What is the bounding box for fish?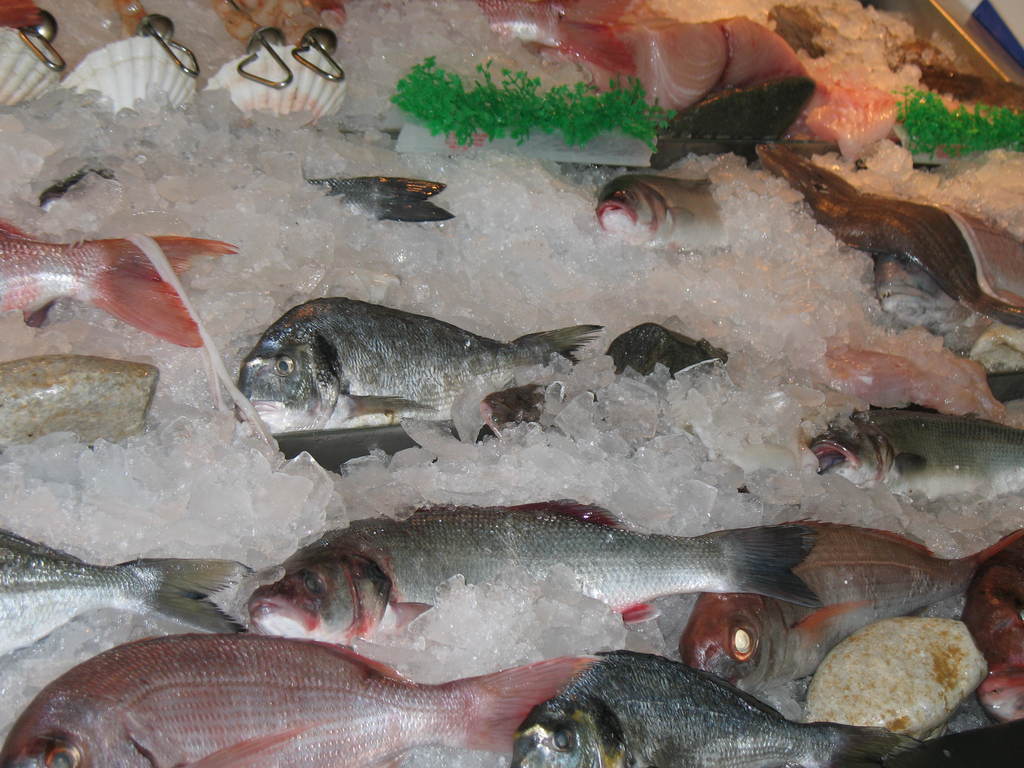
6 352 166 452.
